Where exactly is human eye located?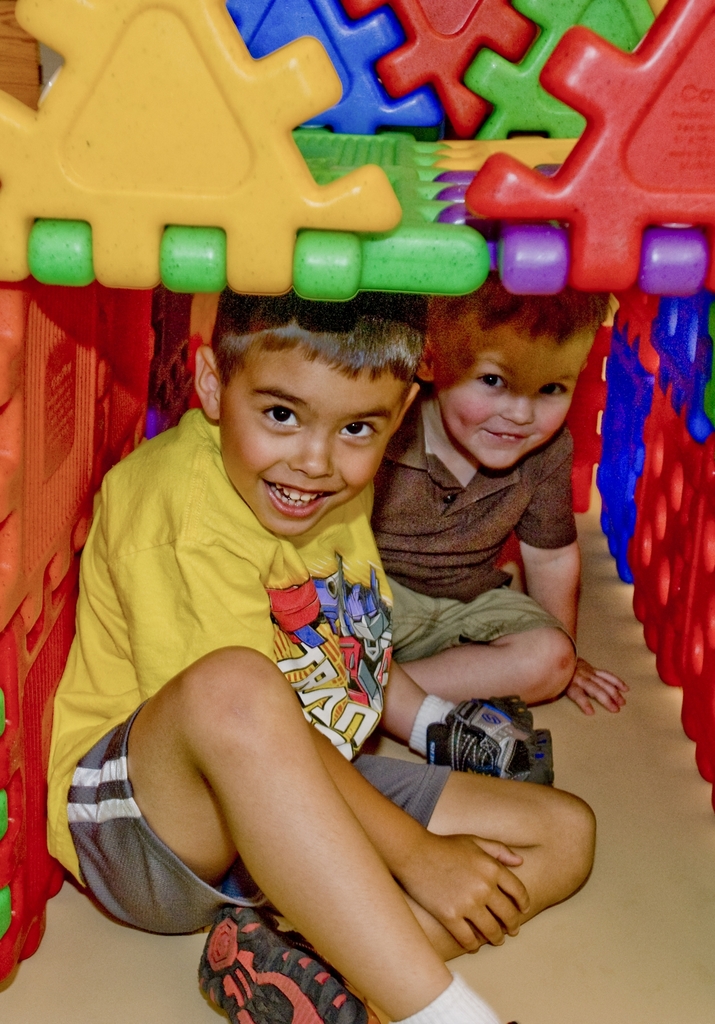
Its bounding box is bbox(469, 364, 509, 396).
